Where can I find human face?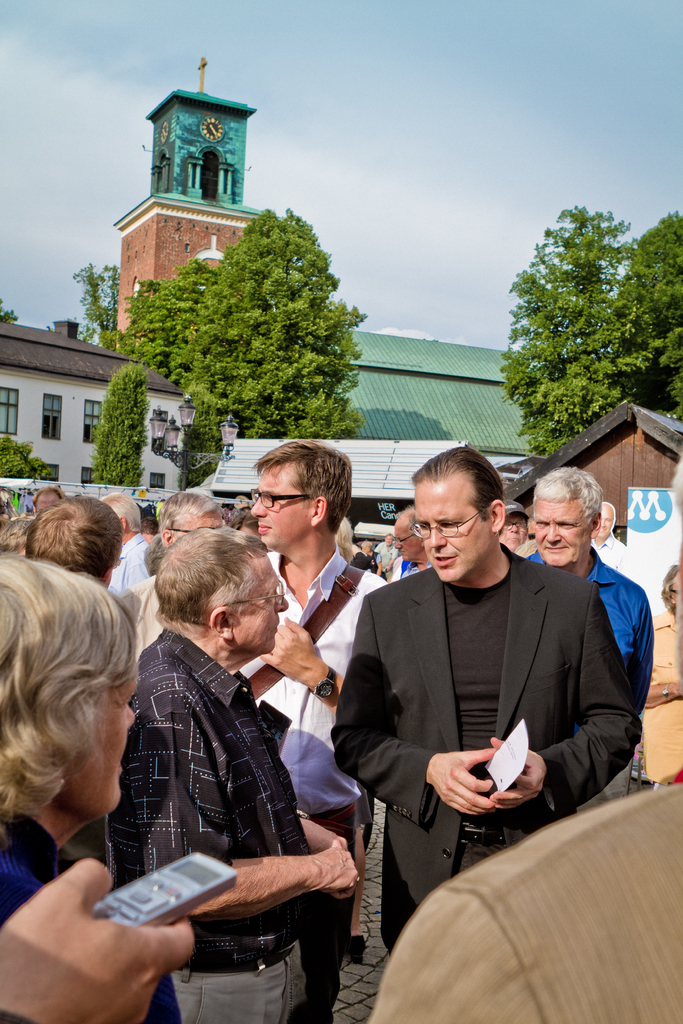
You can find it at BBox(241, 550, 288, 659).
